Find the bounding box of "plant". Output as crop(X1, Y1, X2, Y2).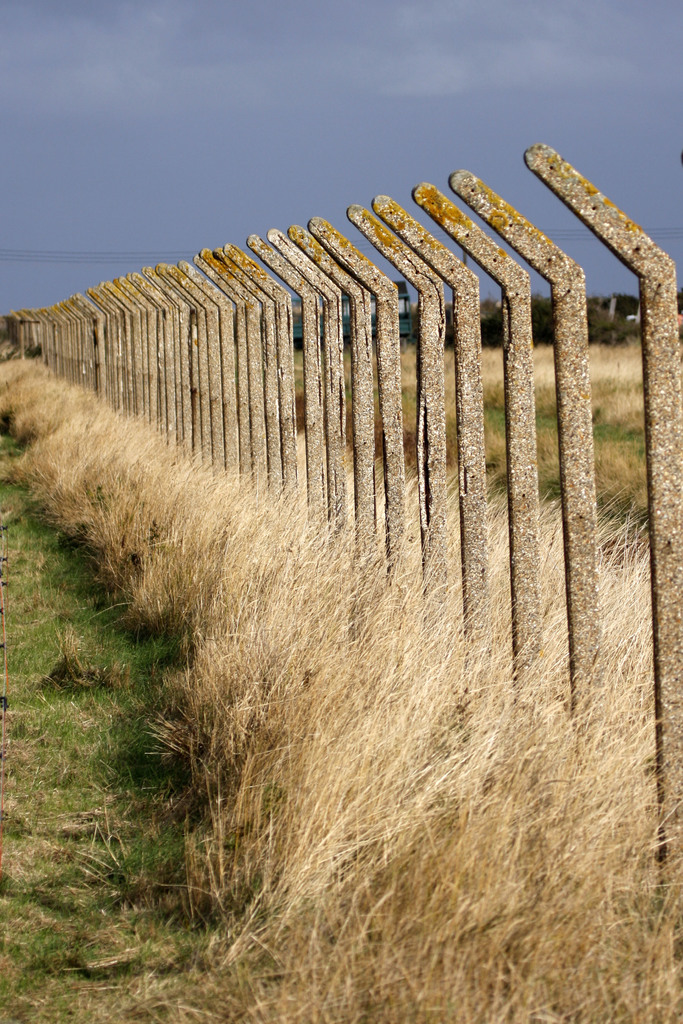
crop(0, 356, 682, 1022).
